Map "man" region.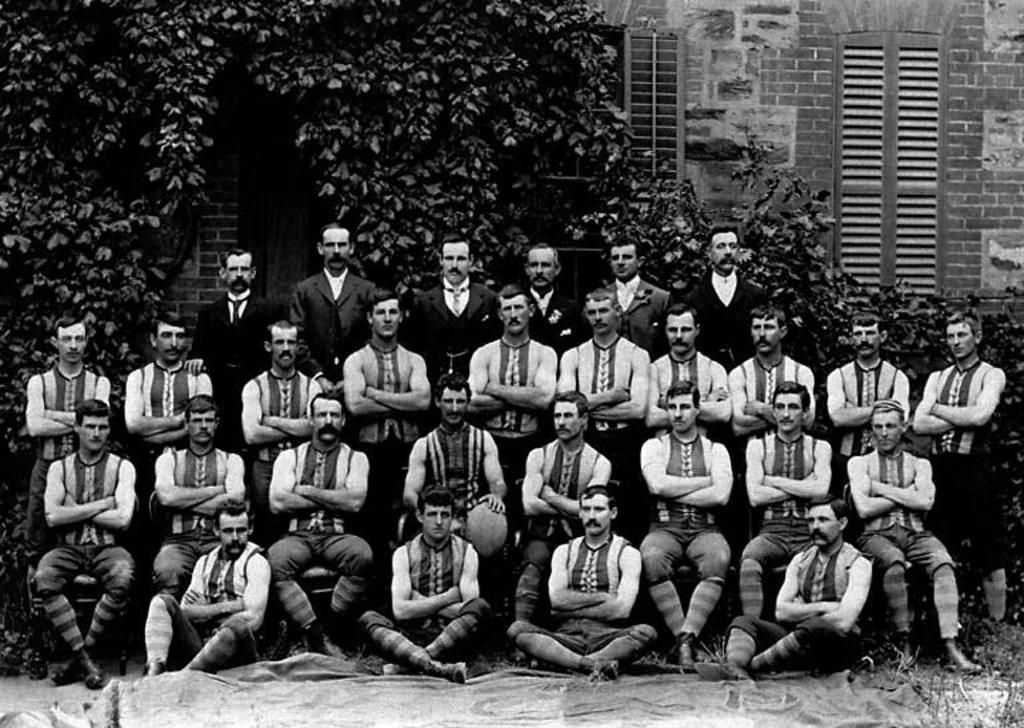
Mapped to l=403, t=233, r=509, b=388.
